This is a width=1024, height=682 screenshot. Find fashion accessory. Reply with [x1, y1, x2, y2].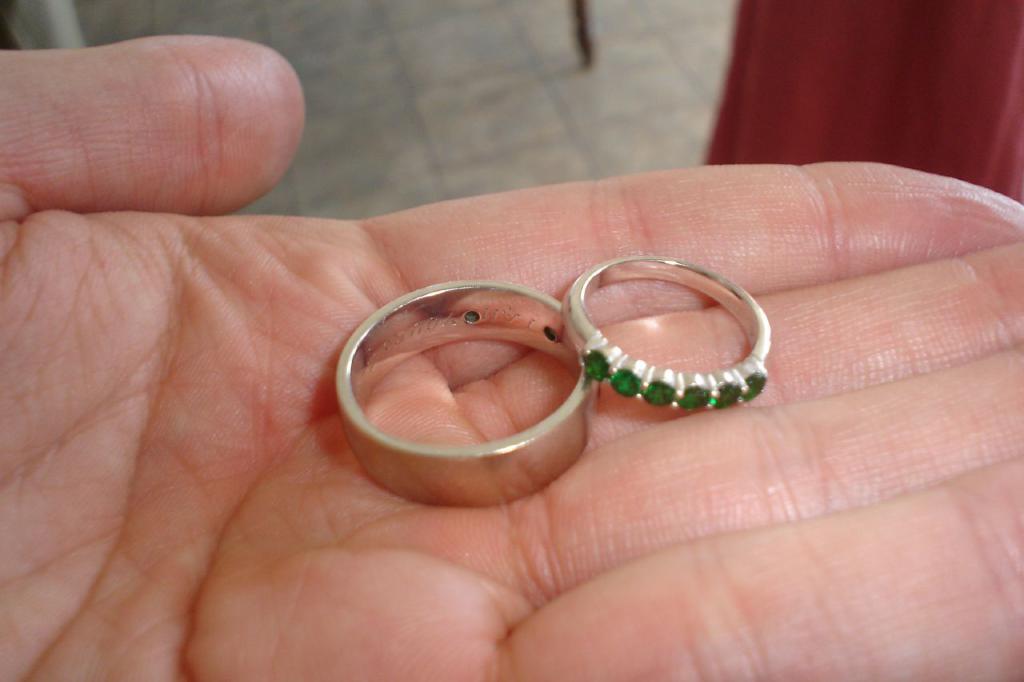
[332, 275, 596, 505].
